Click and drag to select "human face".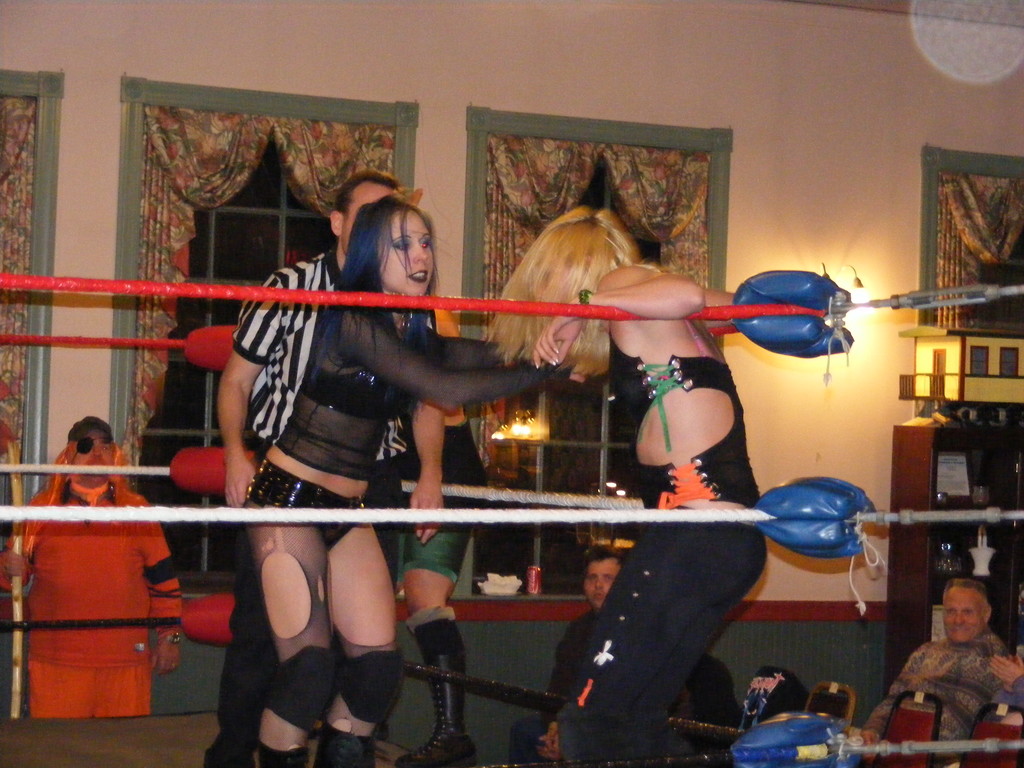
Selection: left=71, top=436, right=116, bottom=481.
